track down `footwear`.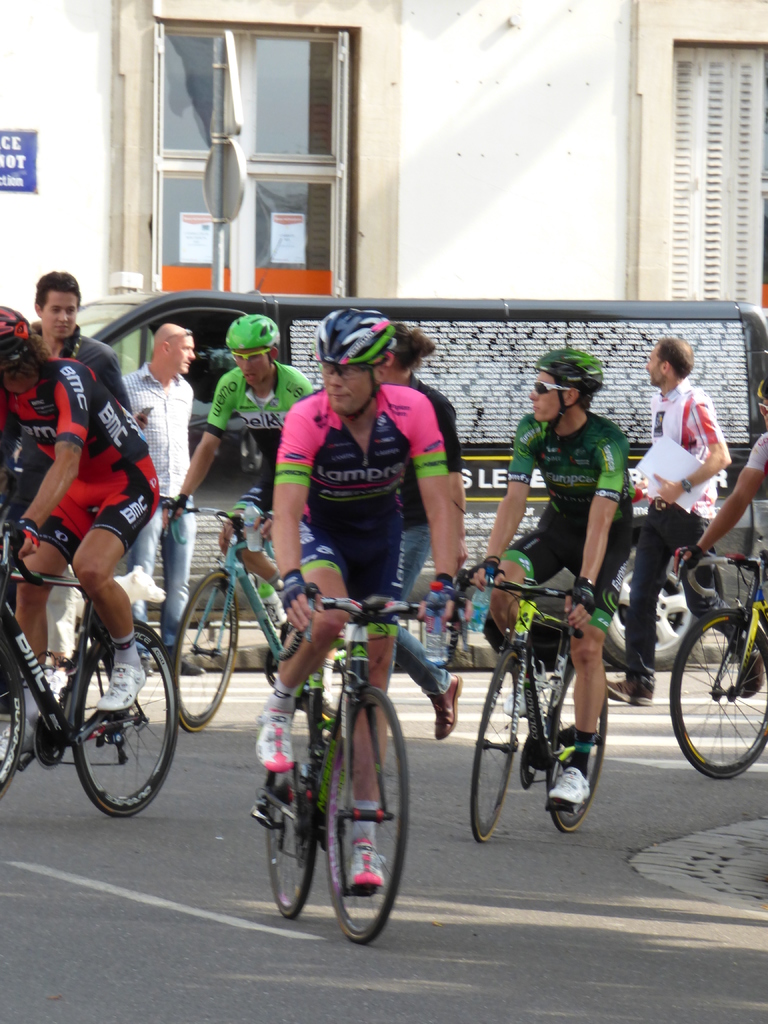
Tracked to Rect(91, 653, 143, 711).
